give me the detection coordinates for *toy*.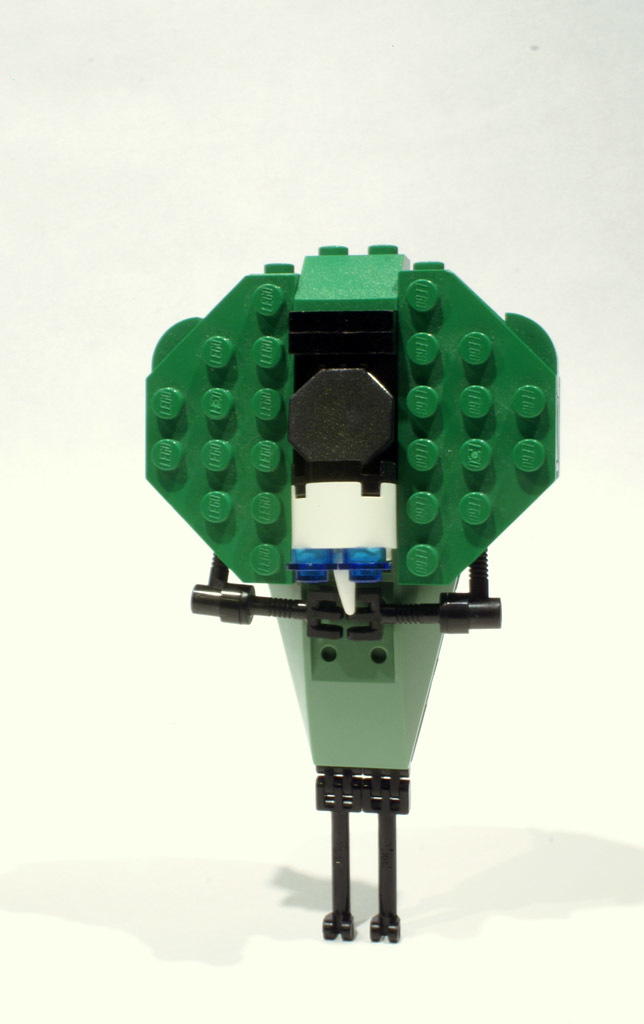
bbox(150, 236, 558, 964).
